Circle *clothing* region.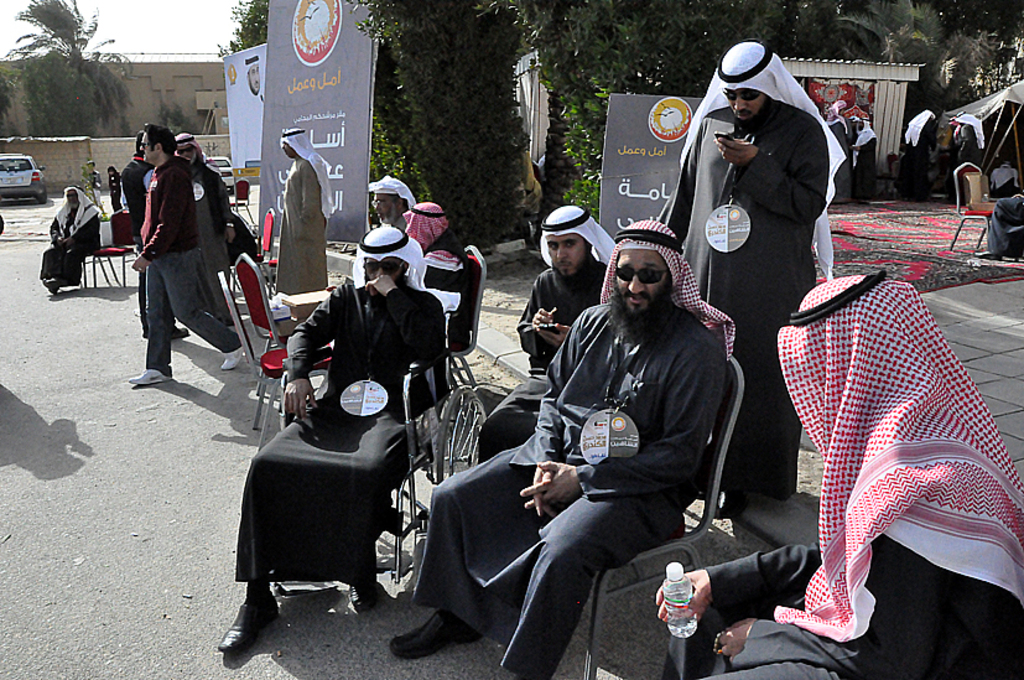
Region: <box>937,118,979,193</box>.
